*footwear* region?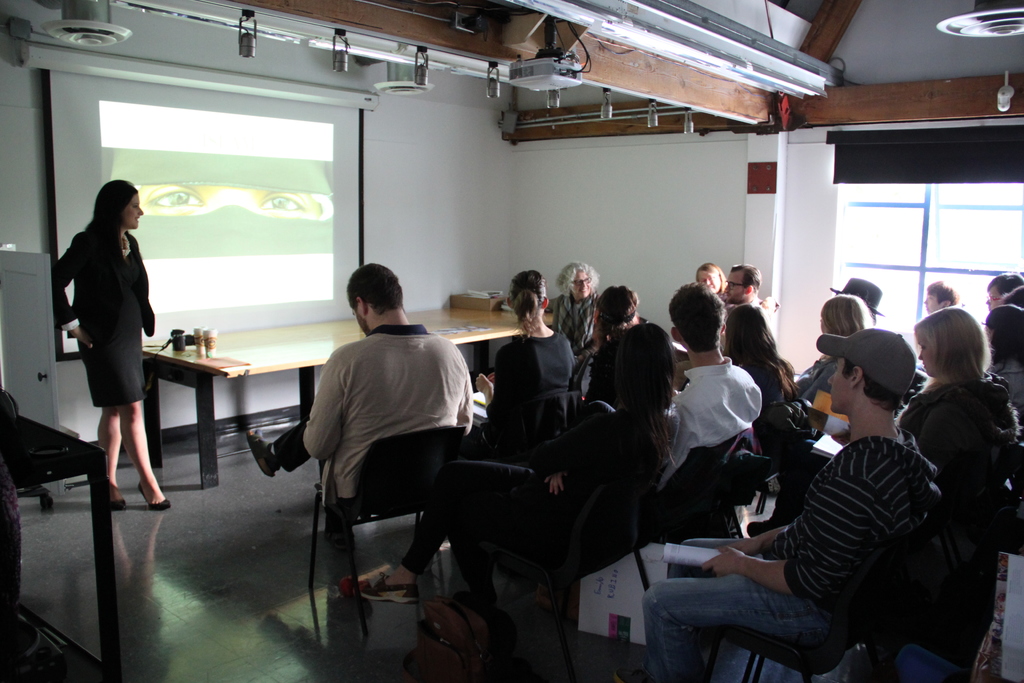
box(114, 488, 129, 509)
